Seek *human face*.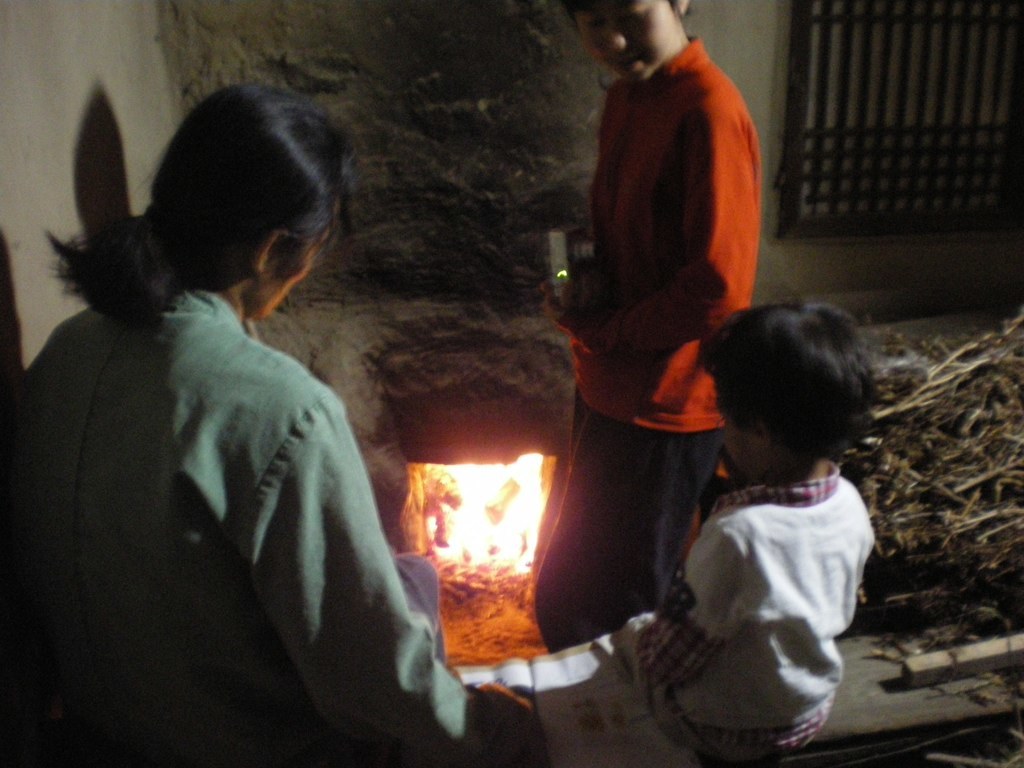
{"left": 576, "top": 4, "right": 670, "bottom": 81}.
